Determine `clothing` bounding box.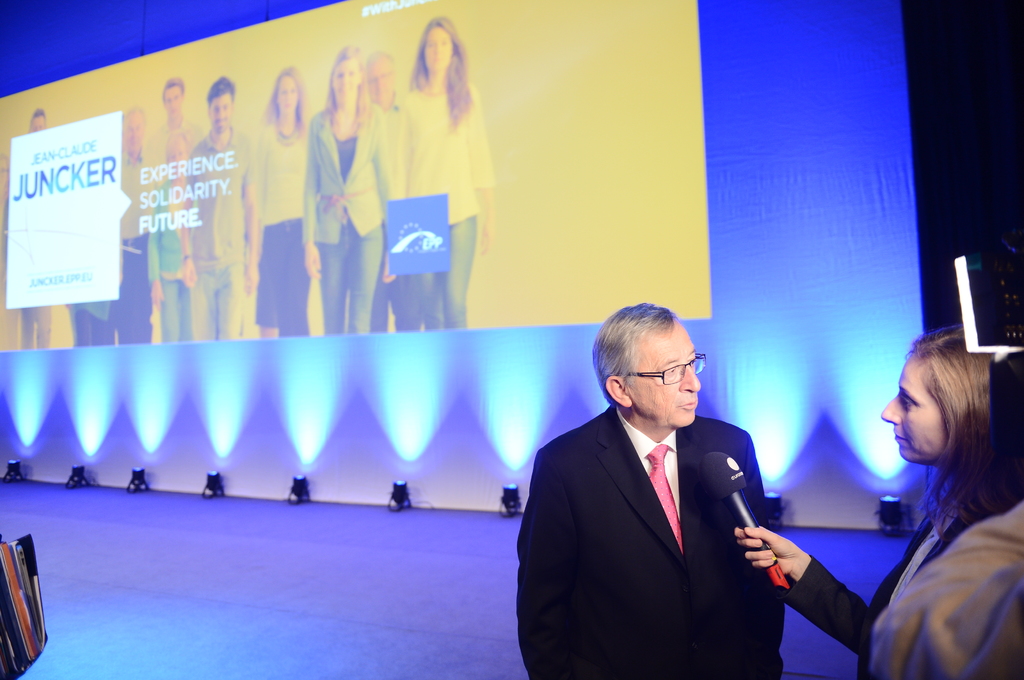
Determined: [782, 491, 984, 679].
